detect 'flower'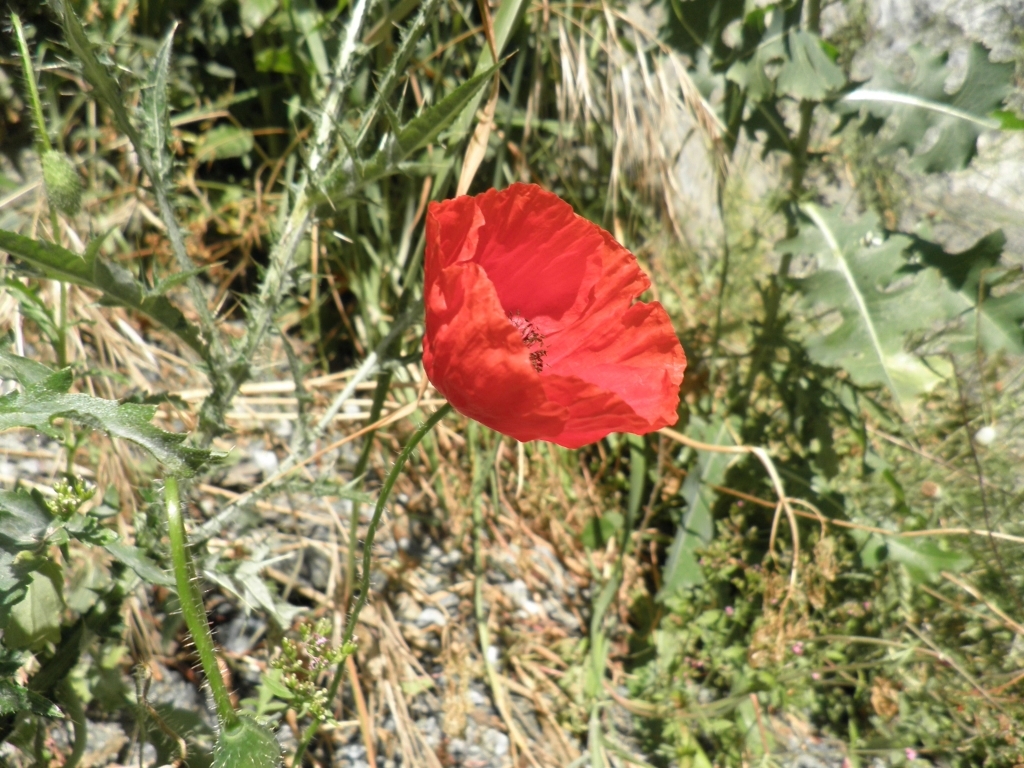
left=413, top=183, right=685, bottom=449
